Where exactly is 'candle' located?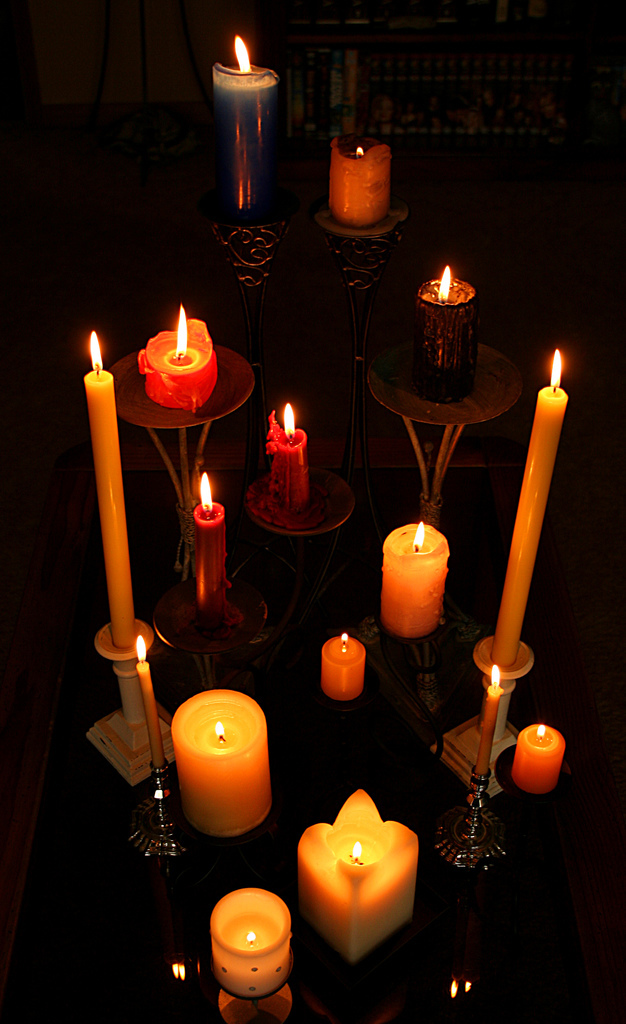
Its bounding box is {"x1": 139, "y1": 301, "x2": 217, "y2": 416}.
